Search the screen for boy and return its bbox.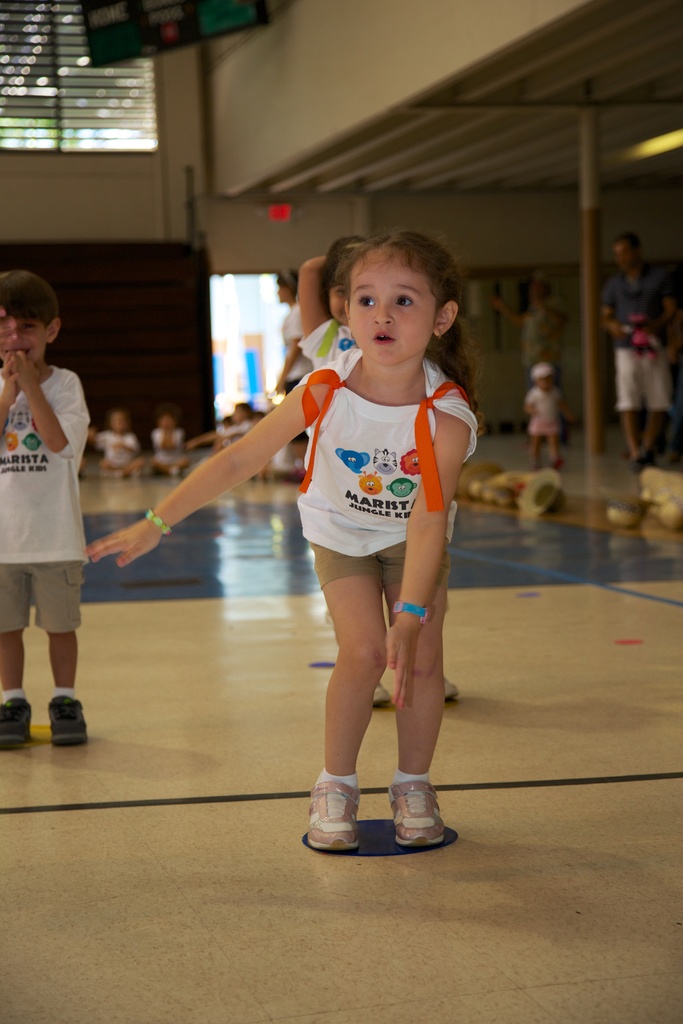
Found: pyautogui.locateOnScreen(0, 278, 111, 744).
